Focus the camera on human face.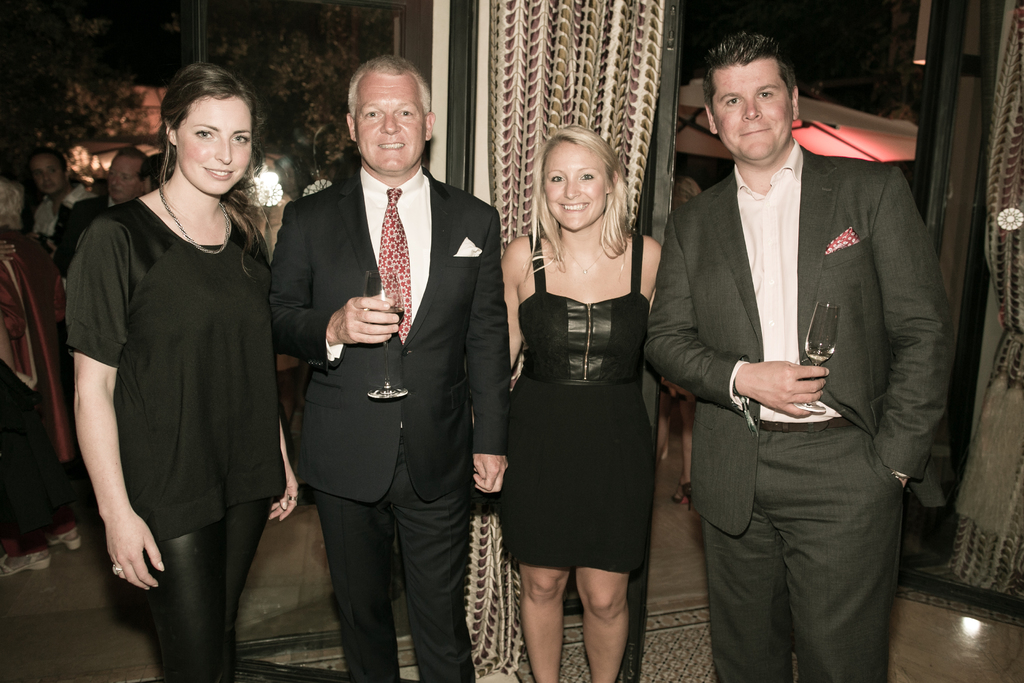
Focus region: 31/157/64/195.
